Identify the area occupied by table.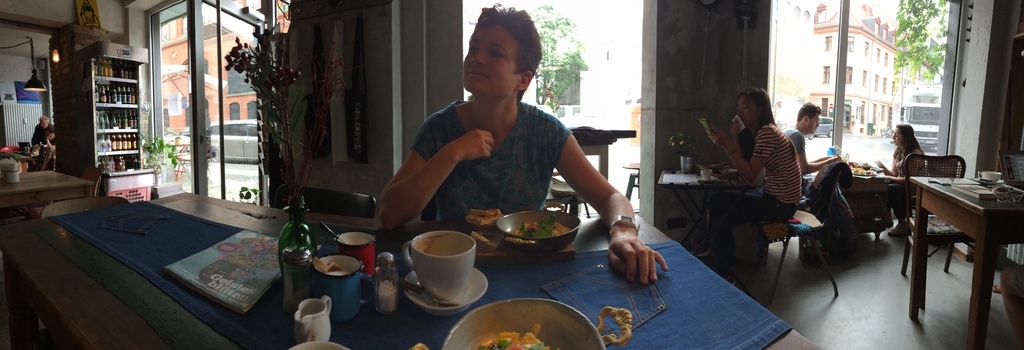
Area: select_region(1, 181, 820, 347).
